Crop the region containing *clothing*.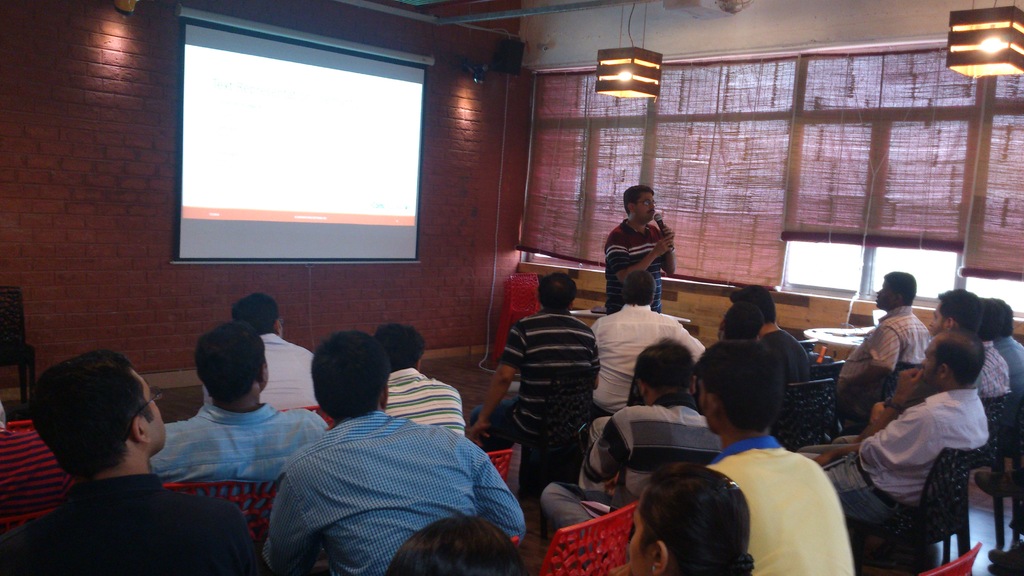
Crop region: (835,312,922,377).
